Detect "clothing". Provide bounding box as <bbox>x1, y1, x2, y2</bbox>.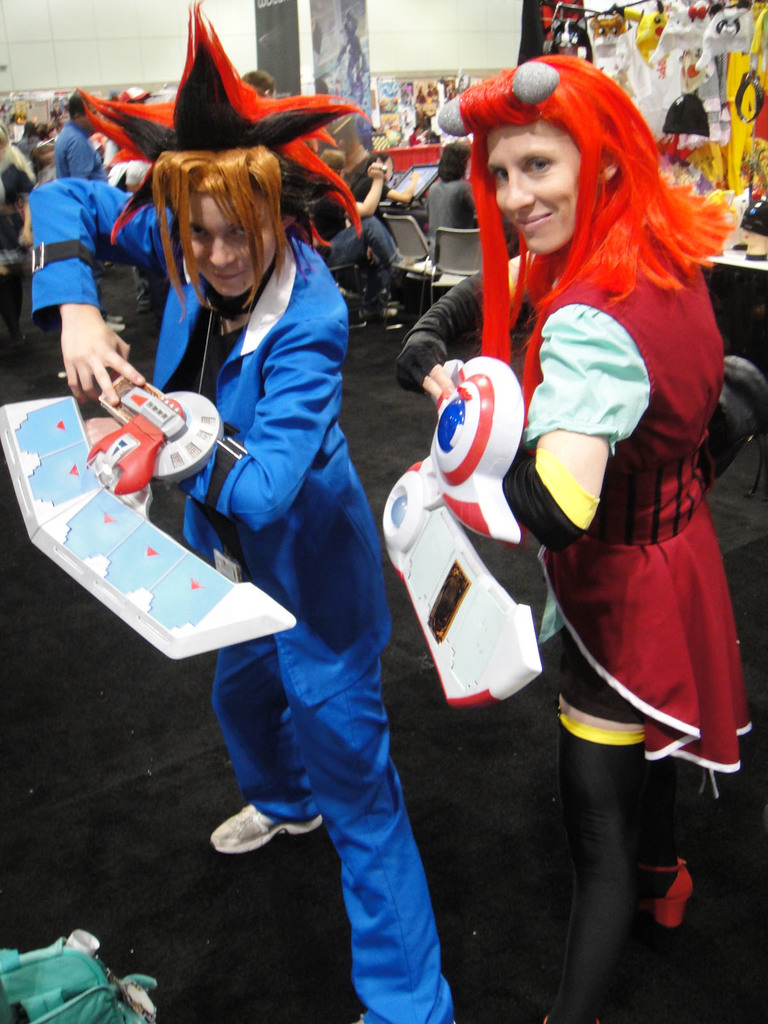
<bbox>21, 180, 455, 1023</bbox>.
